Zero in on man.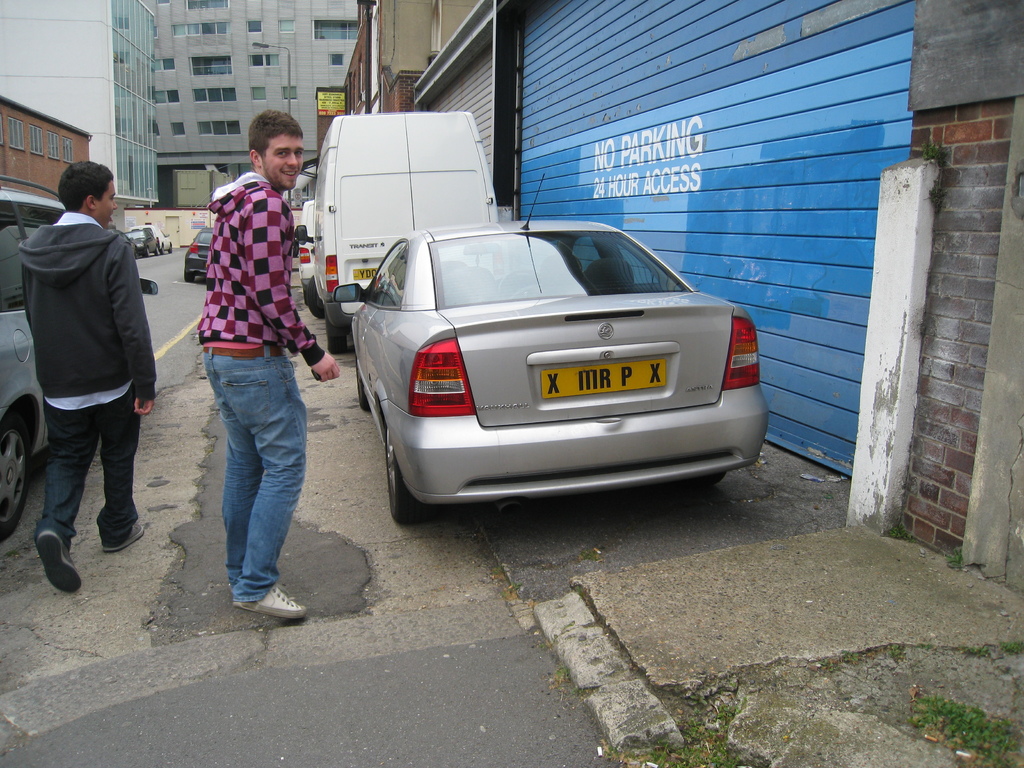
Zeroed in: crop(201, 109, 342, 624).
